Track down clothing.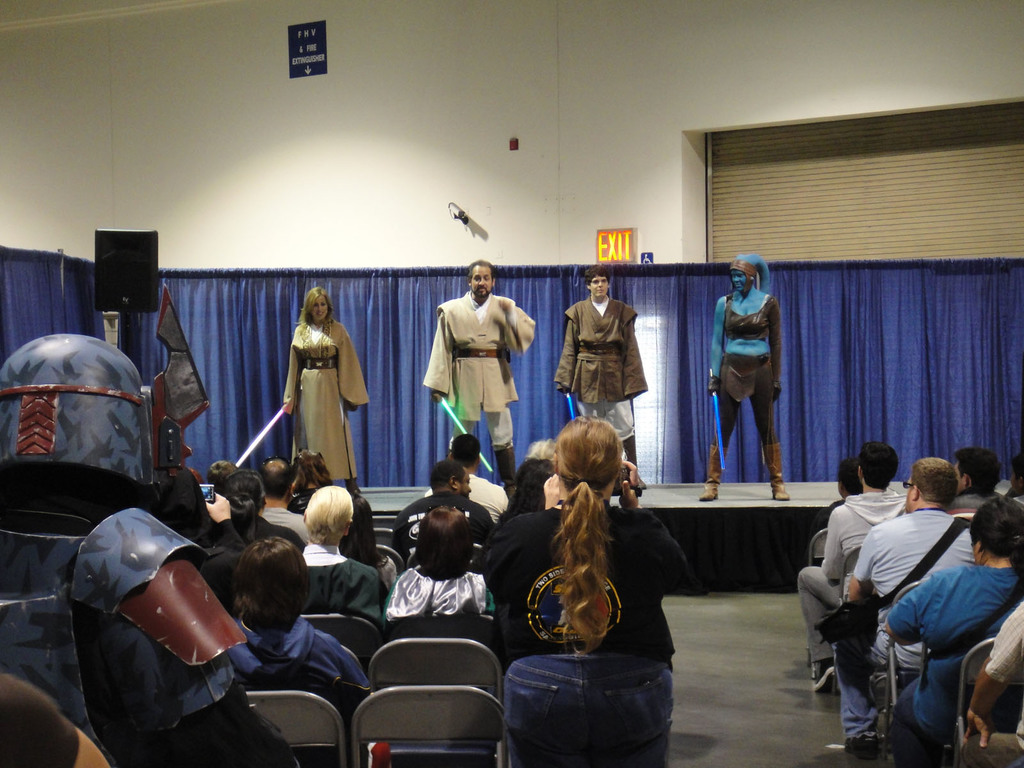
Tracked to <box>710,284,781,486</box>.
